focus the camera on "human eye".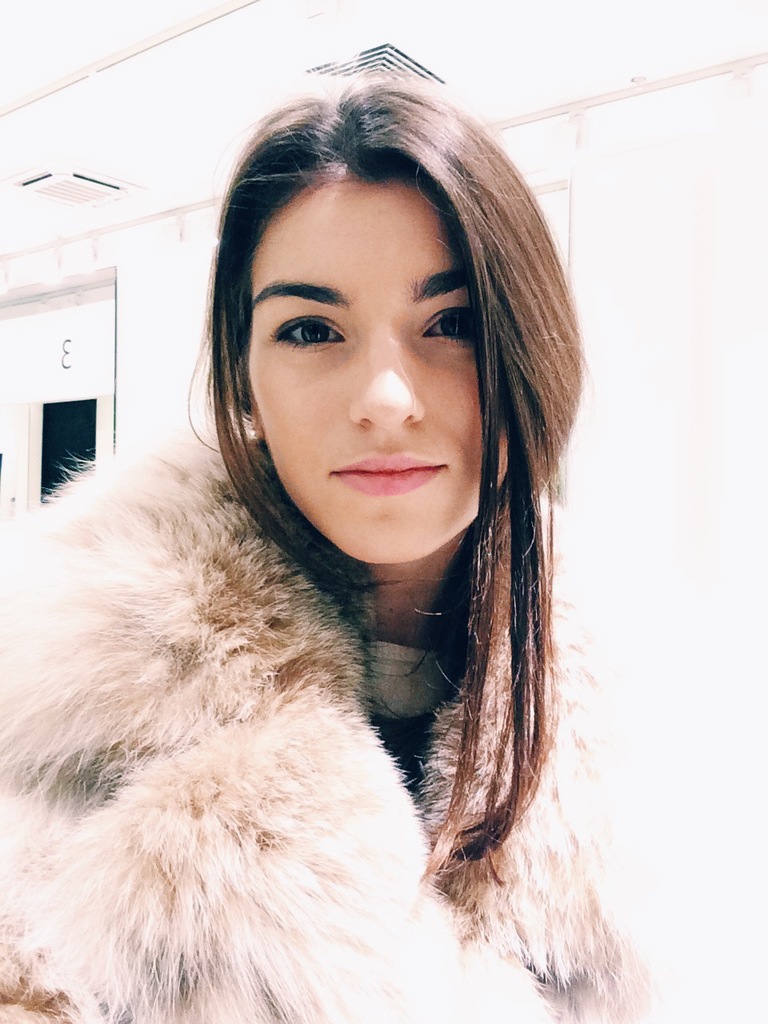
Focus region: locate(258, 289, 358, 360).
